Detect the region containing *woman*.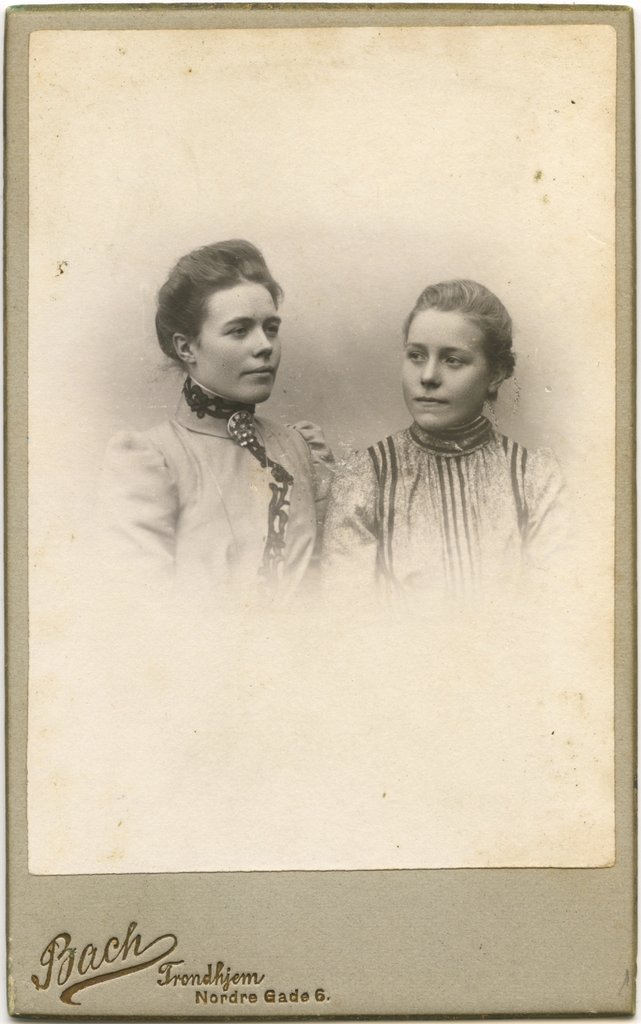
322 278 564 617.
